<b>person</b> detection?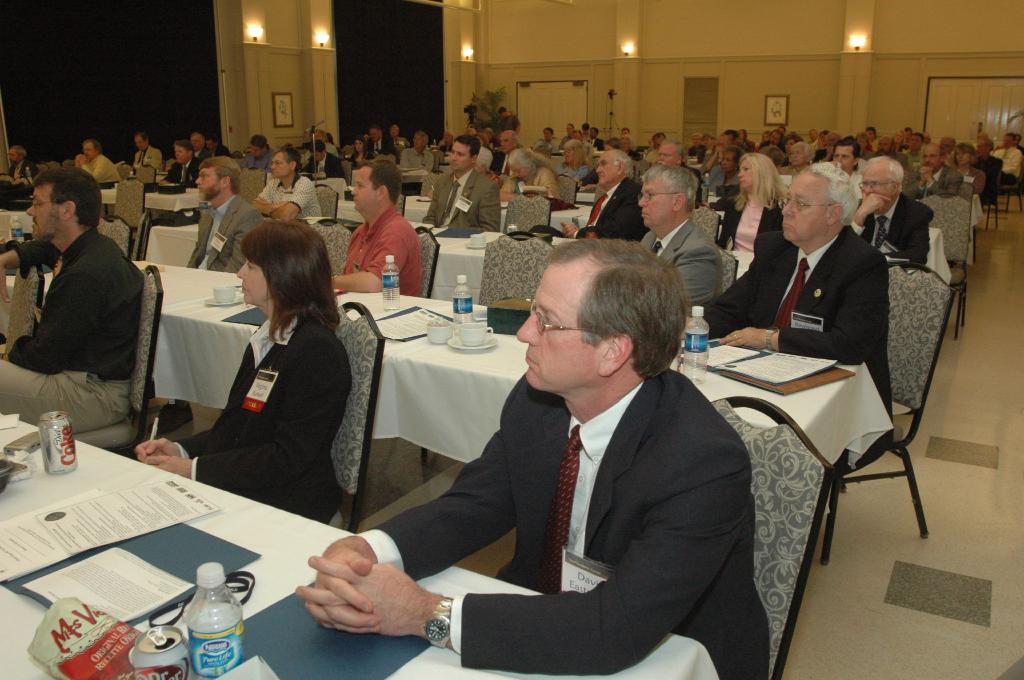
rect(680, 166, 900, 477)
